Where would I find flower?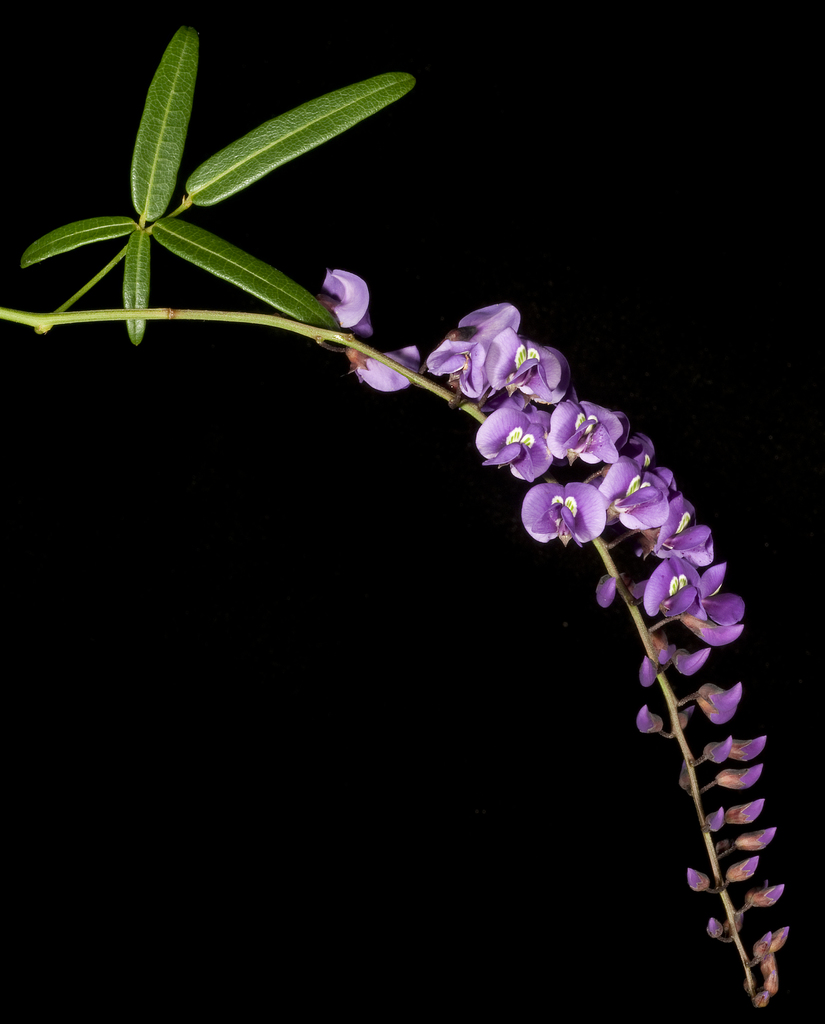
At BBox(598, 574, 618, 611).
